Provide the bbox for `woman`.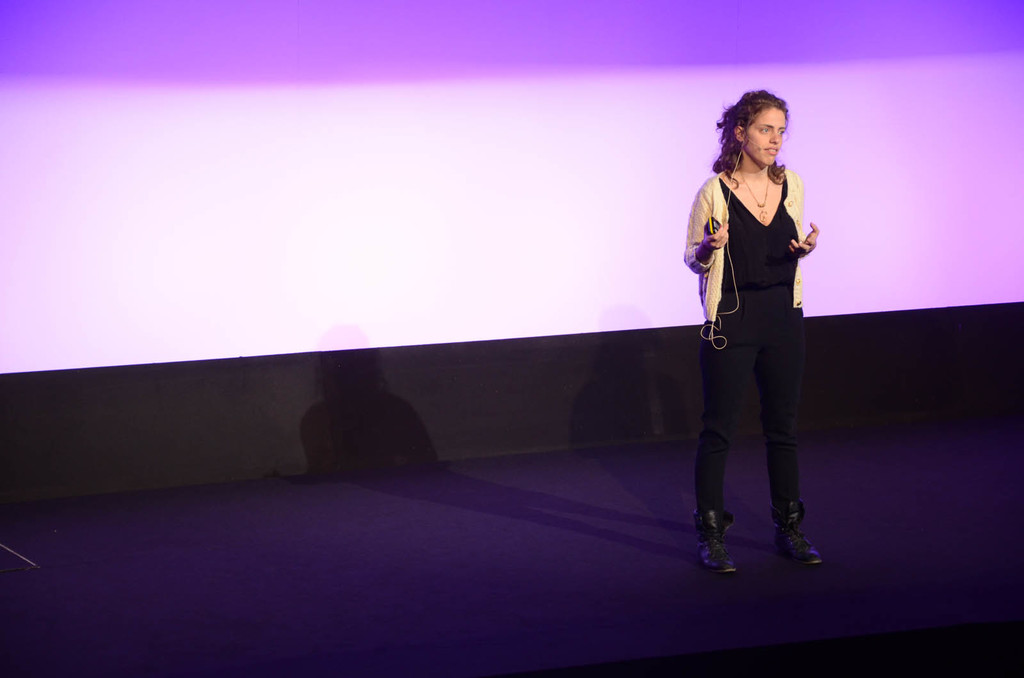
BBox(692, 74, 833, 588).
